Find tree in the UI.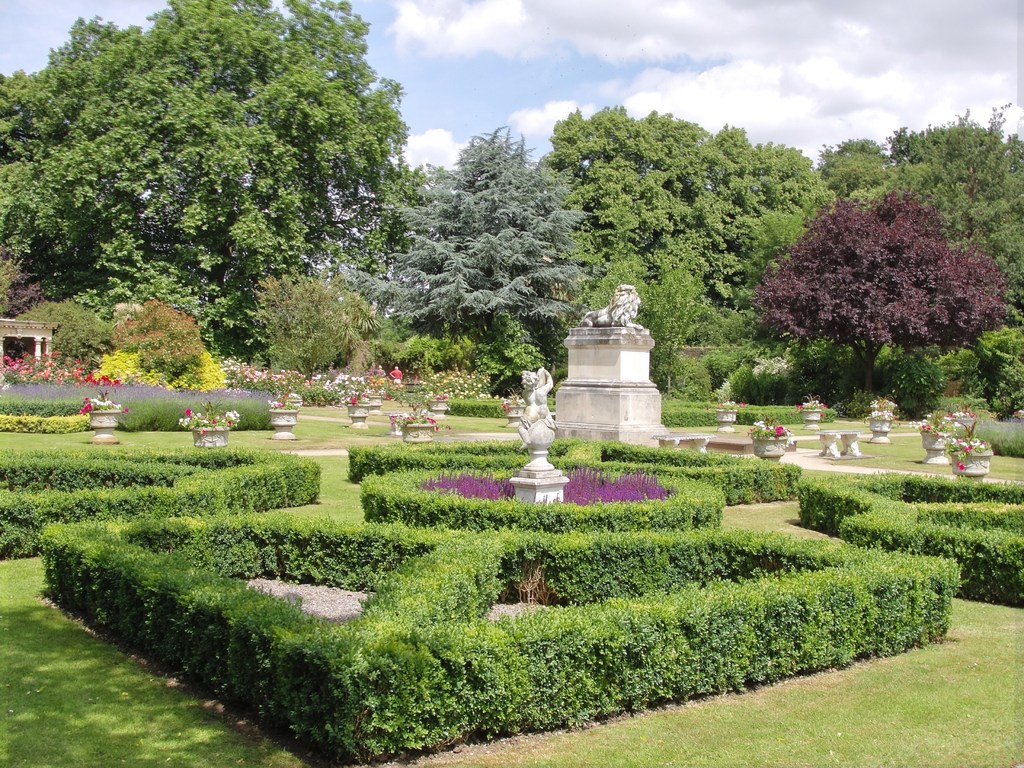
UI element at (747,181,1012,390).
